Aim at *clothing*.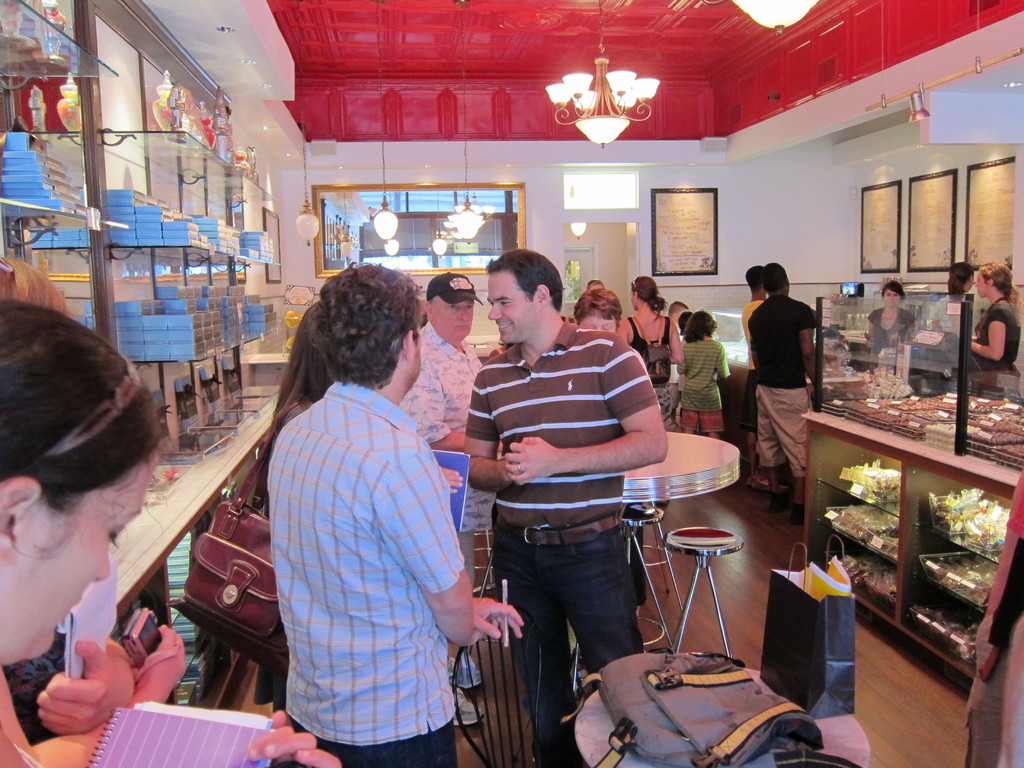
Aimed at 0/685/45/767.
